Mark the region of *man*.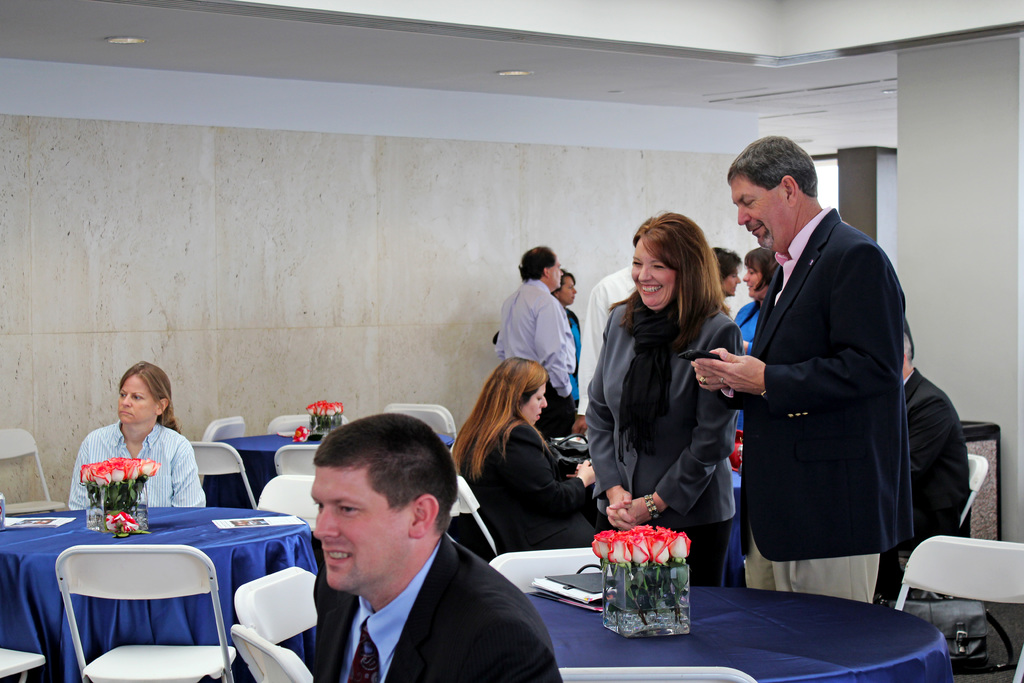
Region: <box>687,133,904,610</box>.
